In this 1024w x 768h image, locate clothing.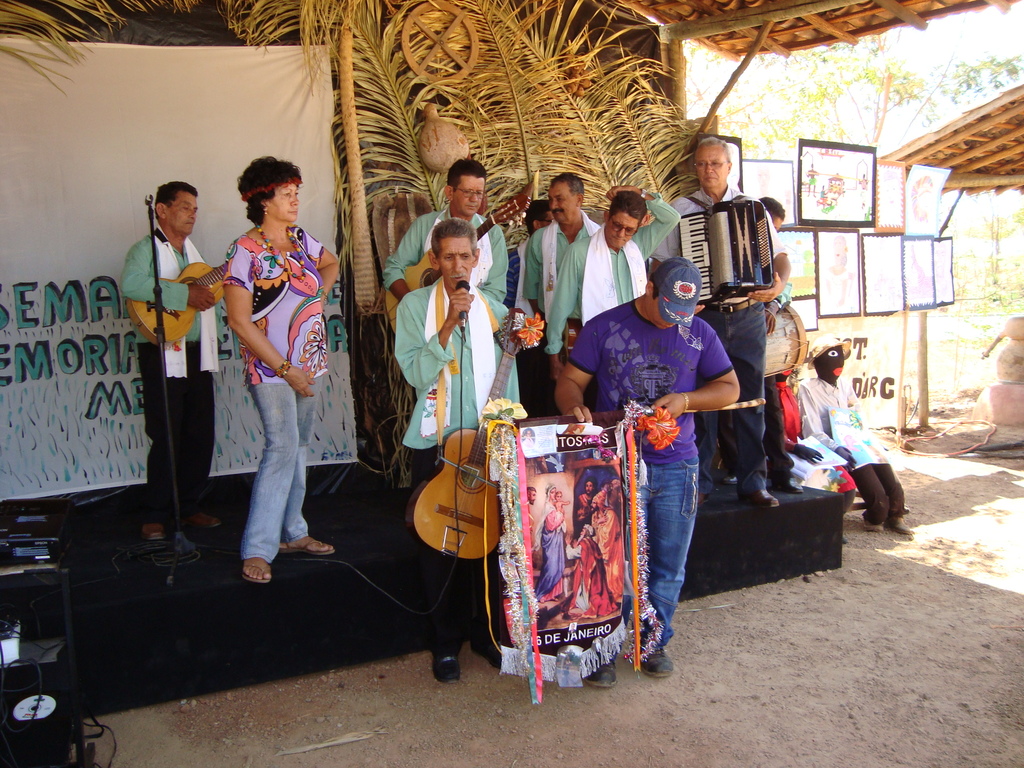
Bounding box: 223/227/325/552.
